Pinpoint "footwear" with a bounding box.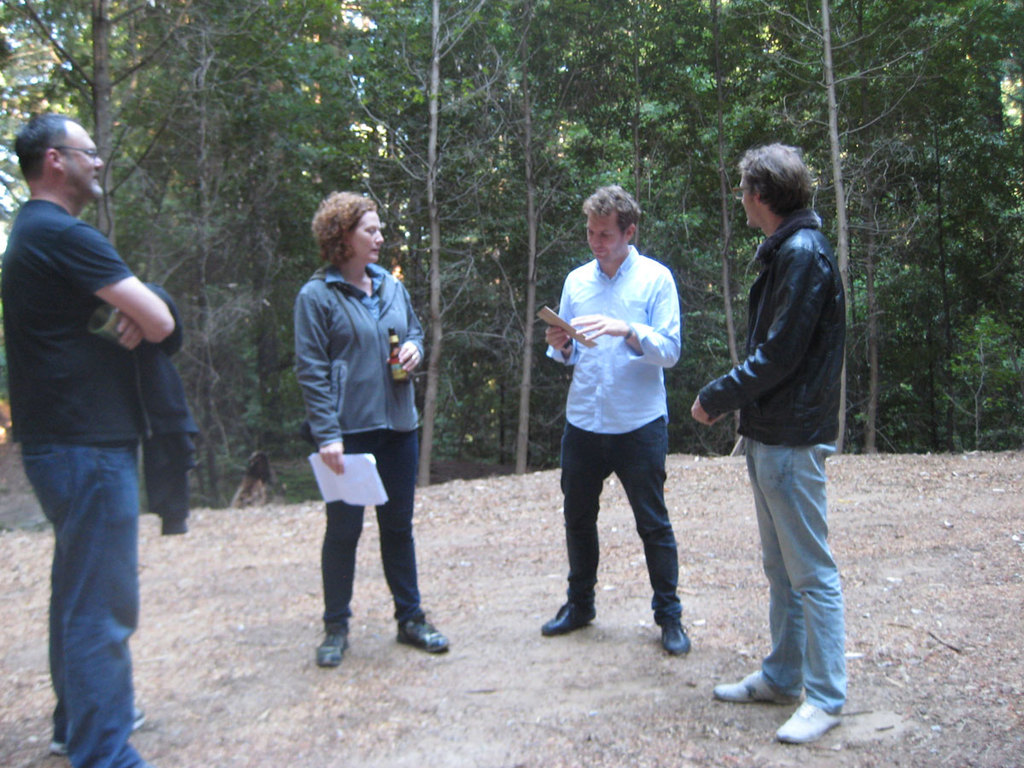
box(535, 601, 594, 637).
